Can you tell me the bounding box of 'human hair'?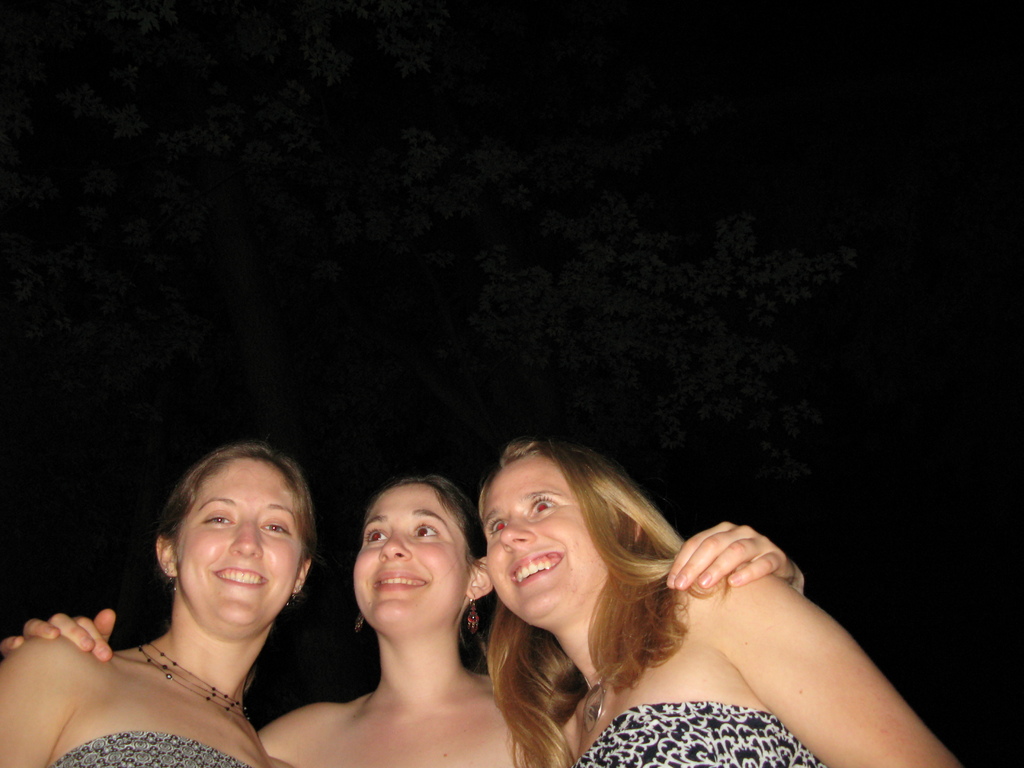
locate(344, 474, 487, 671).
